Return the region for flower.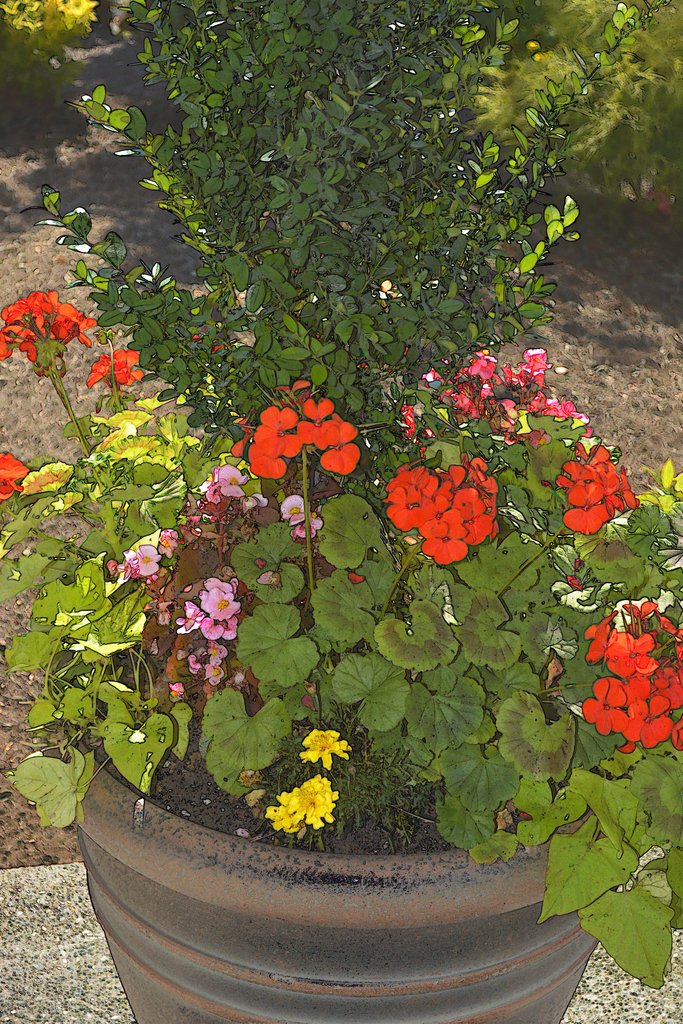
{"x1": 179, "y1": 567, "x2": 238, "y2": 671}.
